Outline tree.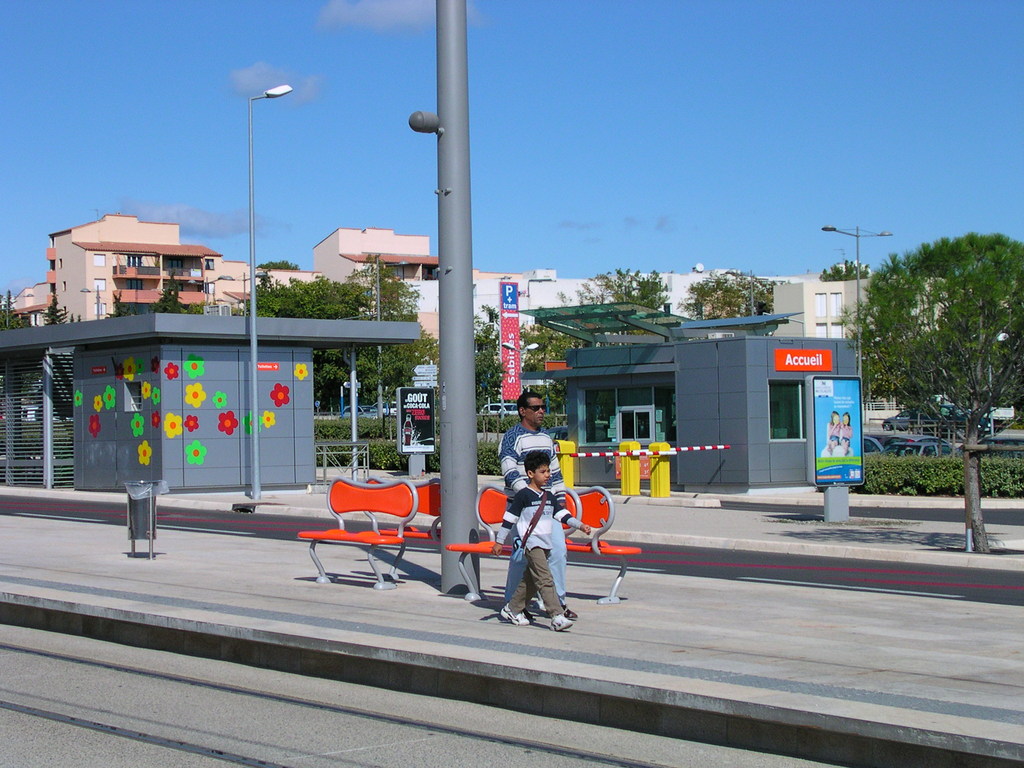
Outline: bbox=[151, 280, 189, 318].
